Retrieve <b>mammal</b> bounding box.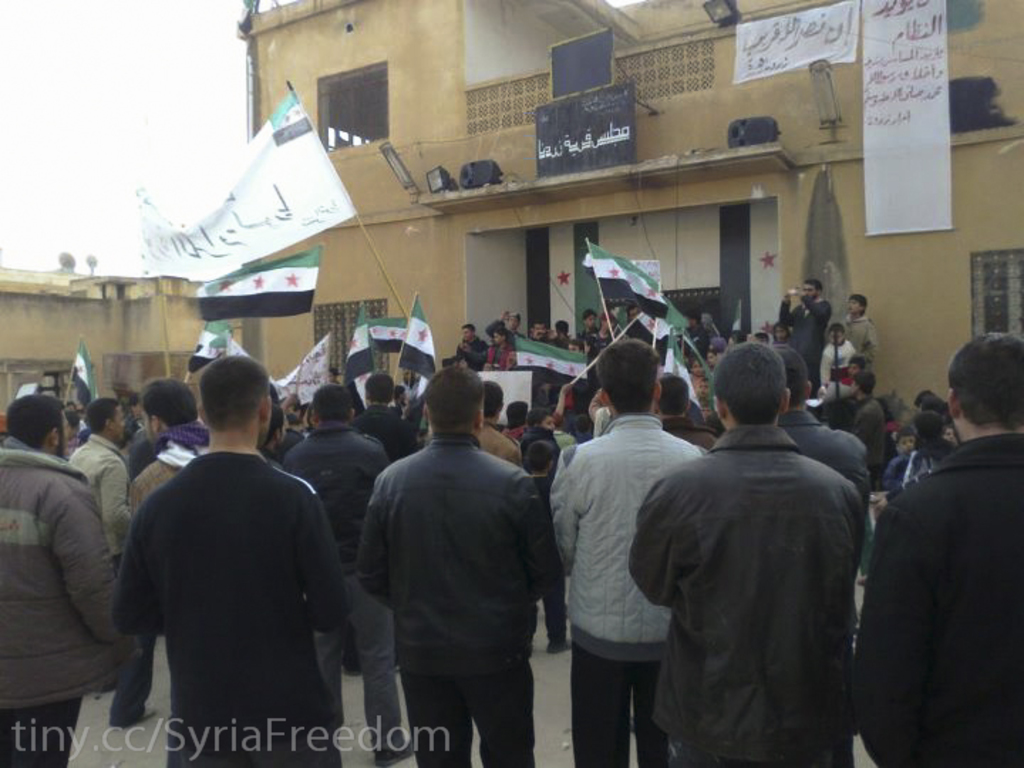
Bounding box: bbox=[545, 337, 707, 767].
